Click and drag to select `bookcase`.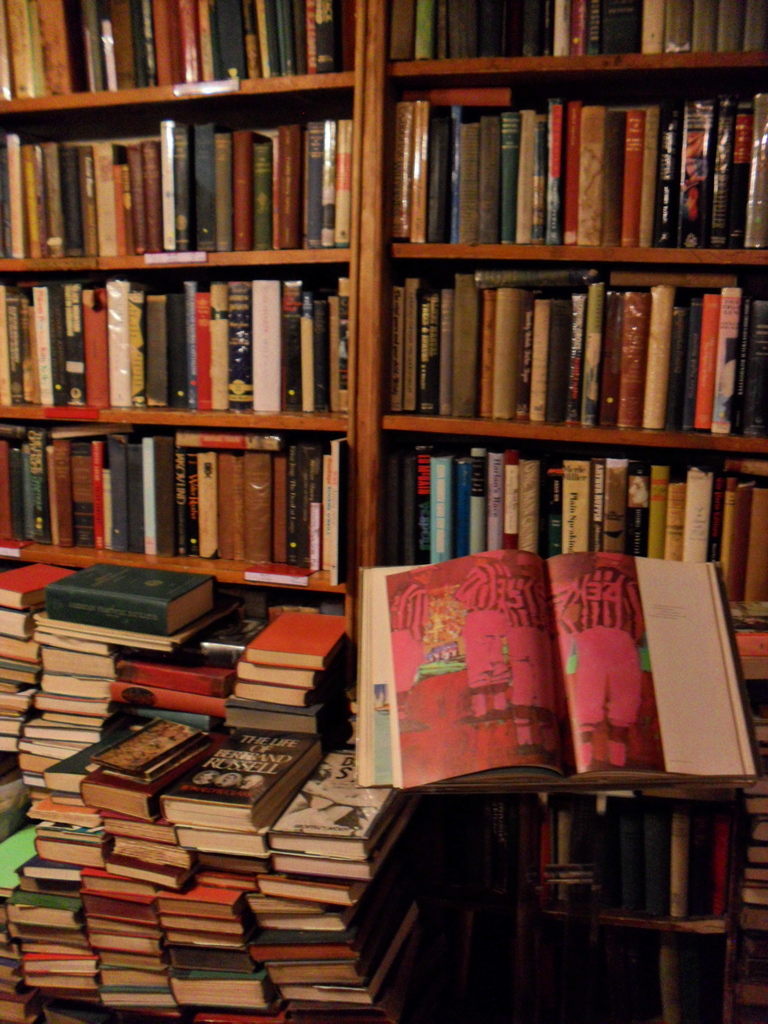
Selection: BBox(0, 0, 767, 895).
